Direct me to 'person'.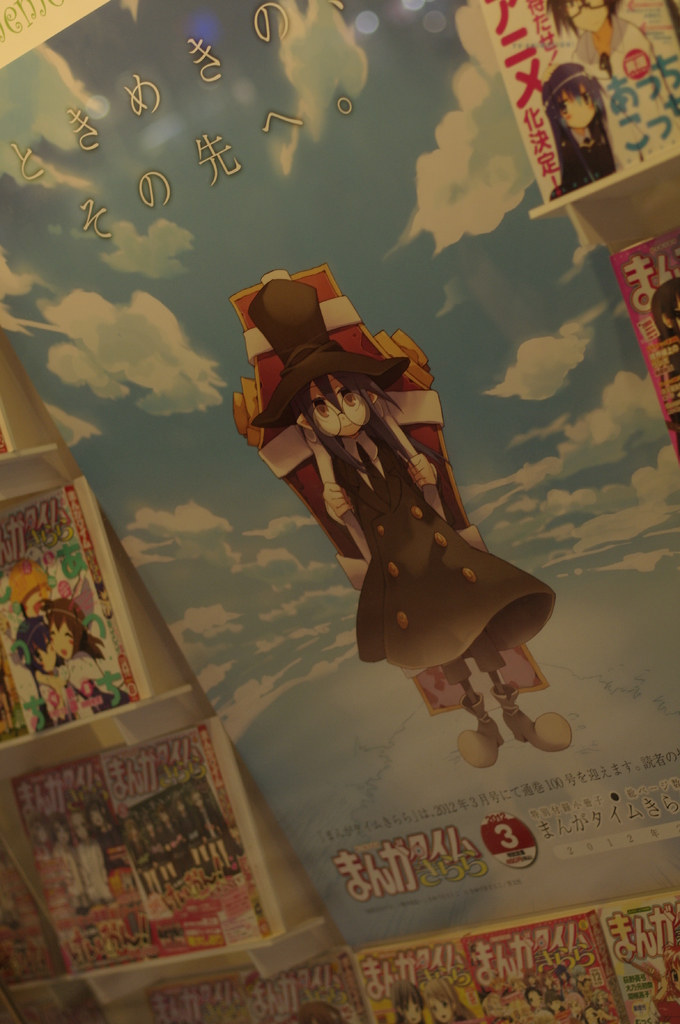
Direction: (x1=35, y1=596, x2=134, y2=715).
